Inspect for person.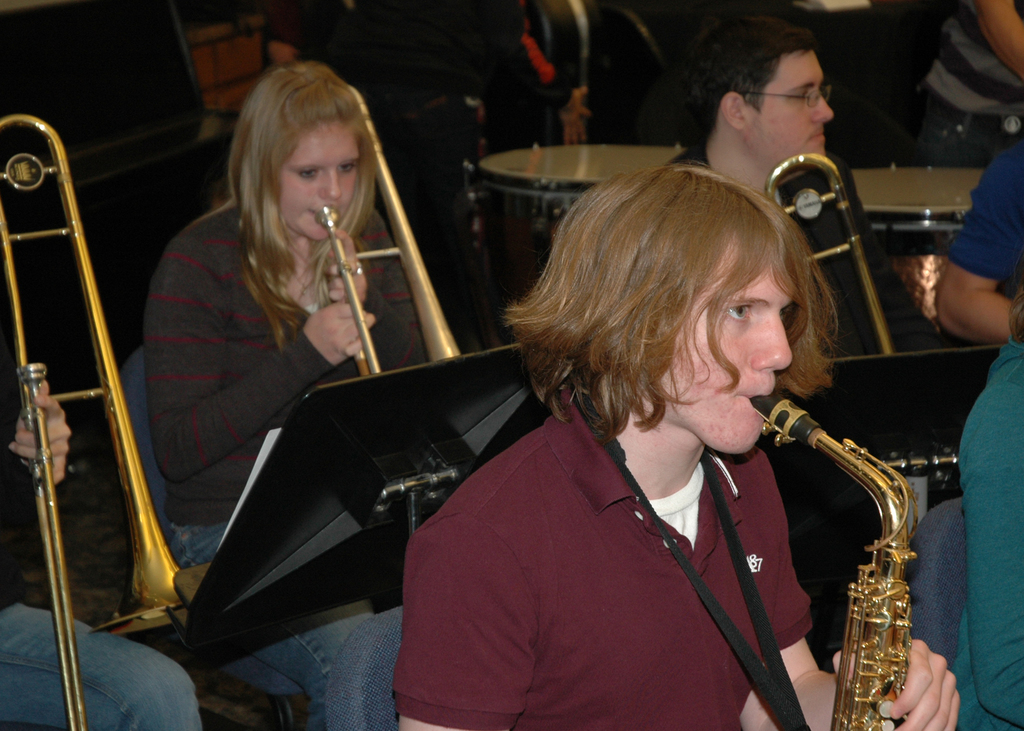
Inspection: bbox(139, 61, 436, 730).
